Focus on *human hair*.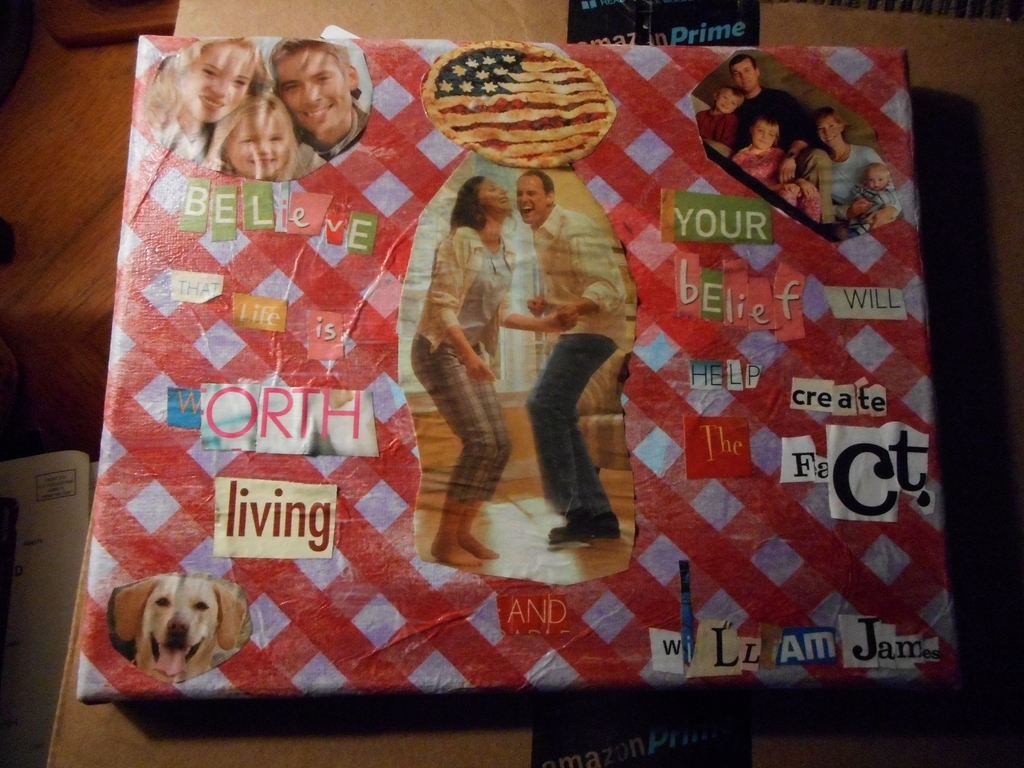
Focused at box(717, 83, 745, 106).
